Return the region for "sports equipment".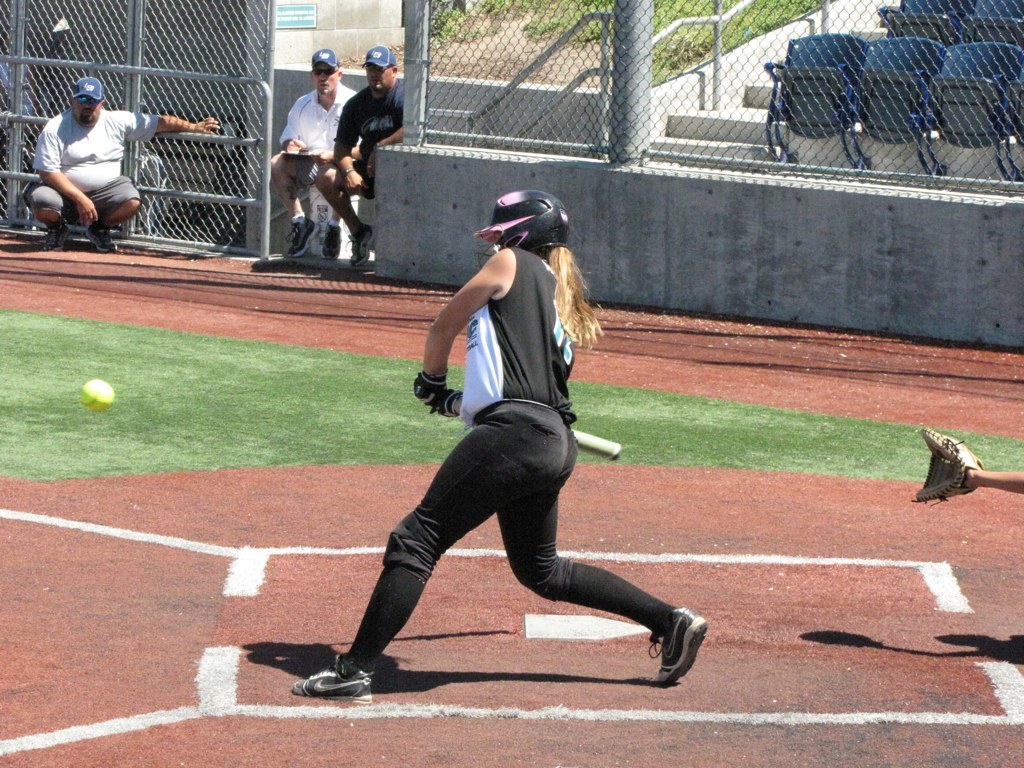
BBox(478, 194, 566, 267).
